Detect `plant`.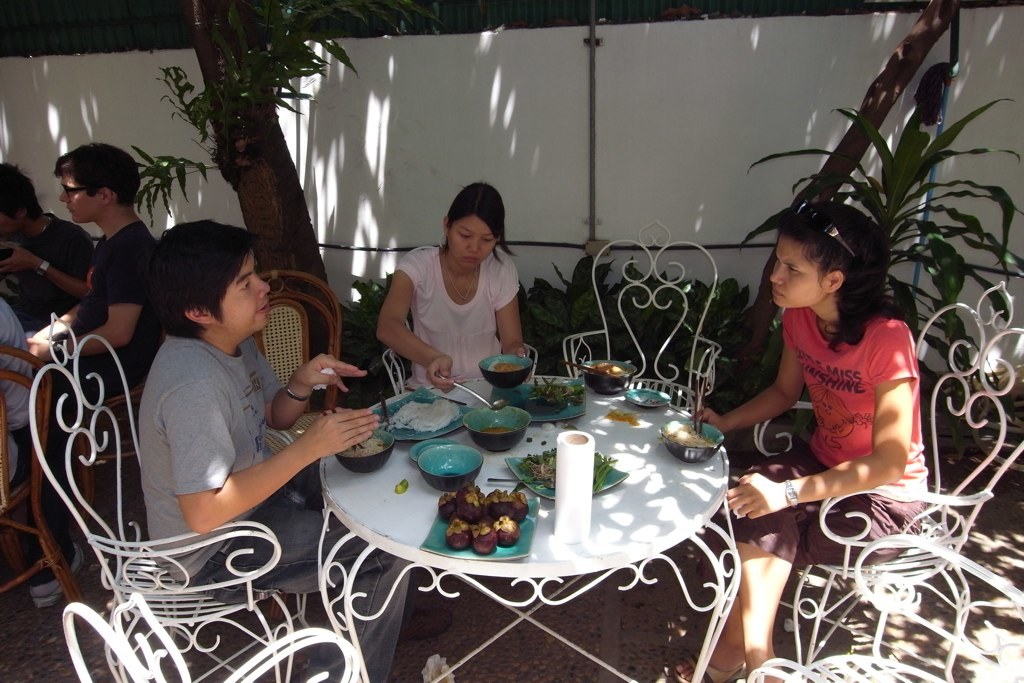
Detected at BBox(519, 228, 746, 421).
